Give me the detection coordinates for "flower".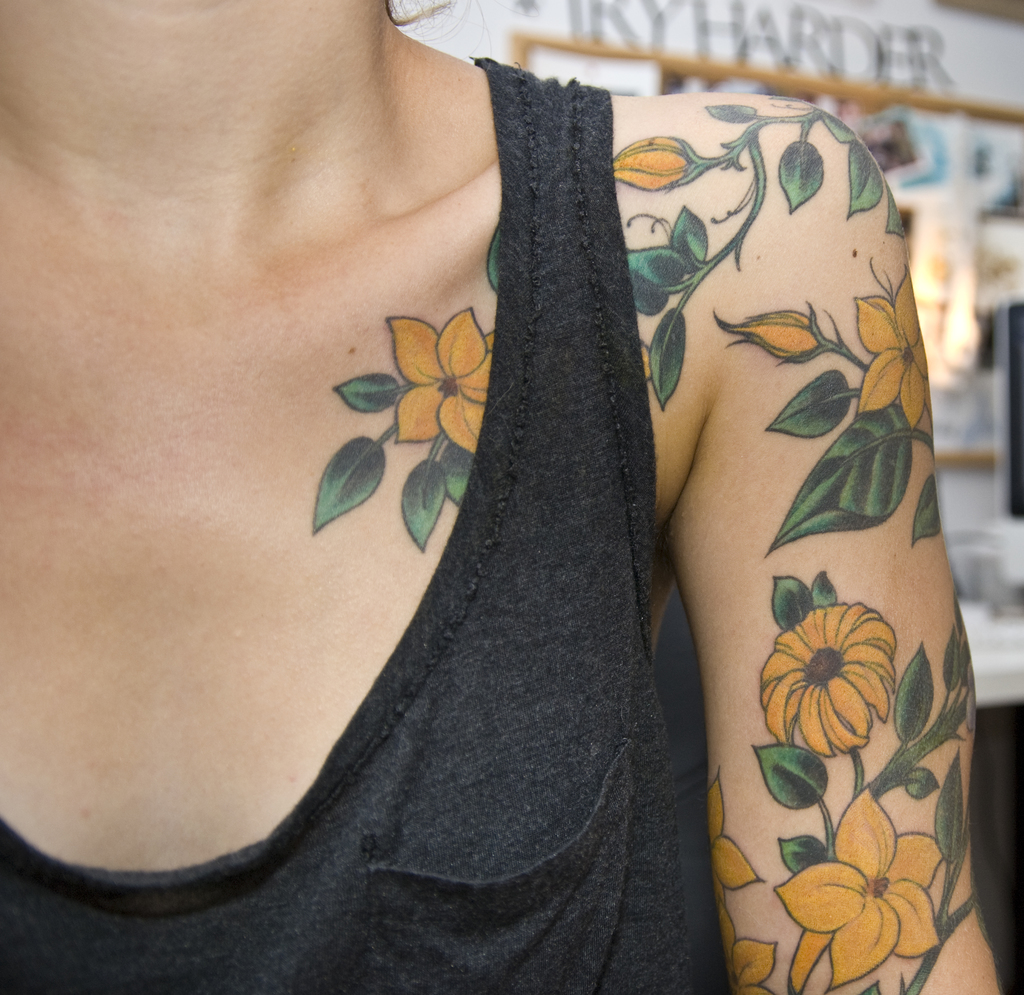
select_region(771, 784, 947, 994).
